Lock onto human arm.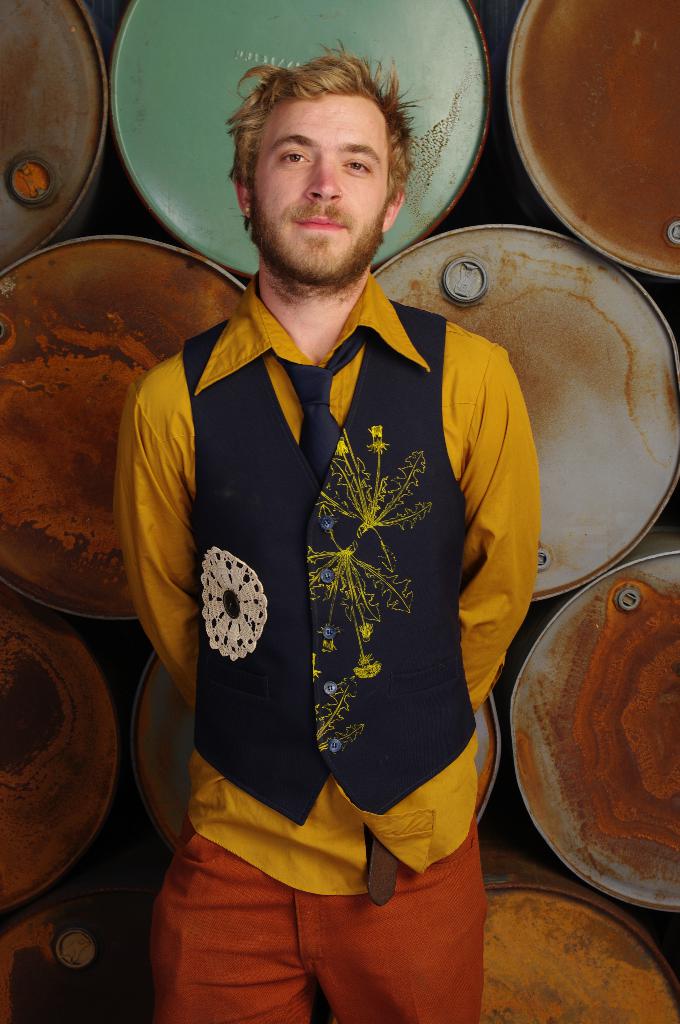
Locked: left=455, top=360, right=544, bottom=715.
